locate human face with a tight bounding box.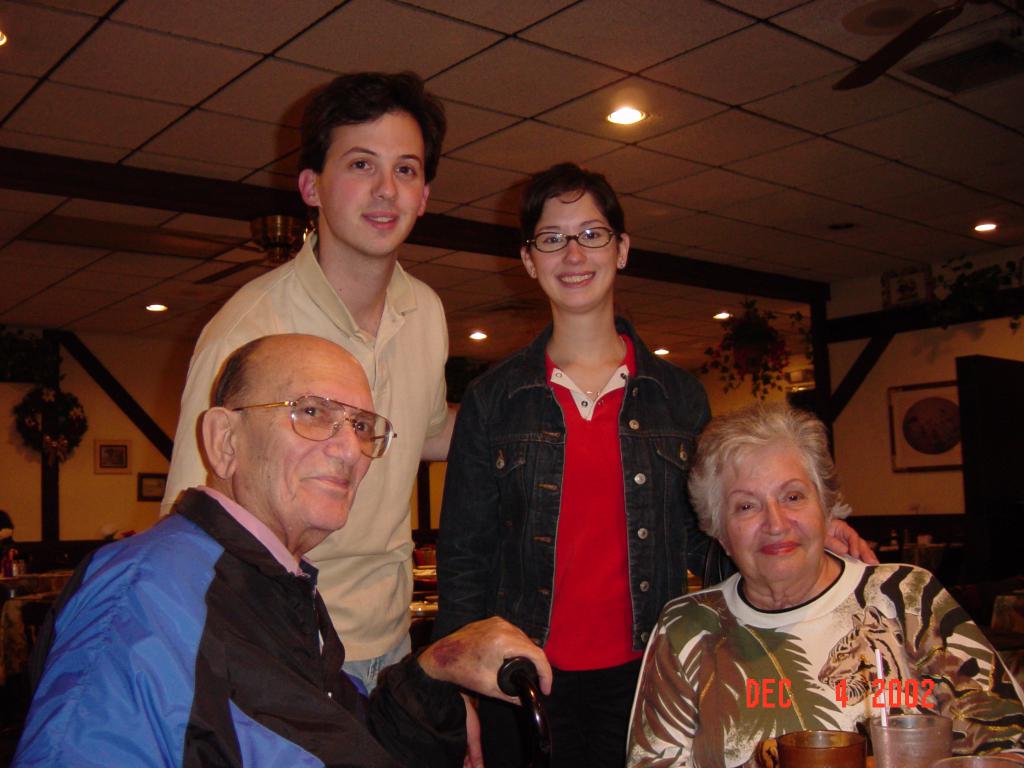
719:442:828:579.
